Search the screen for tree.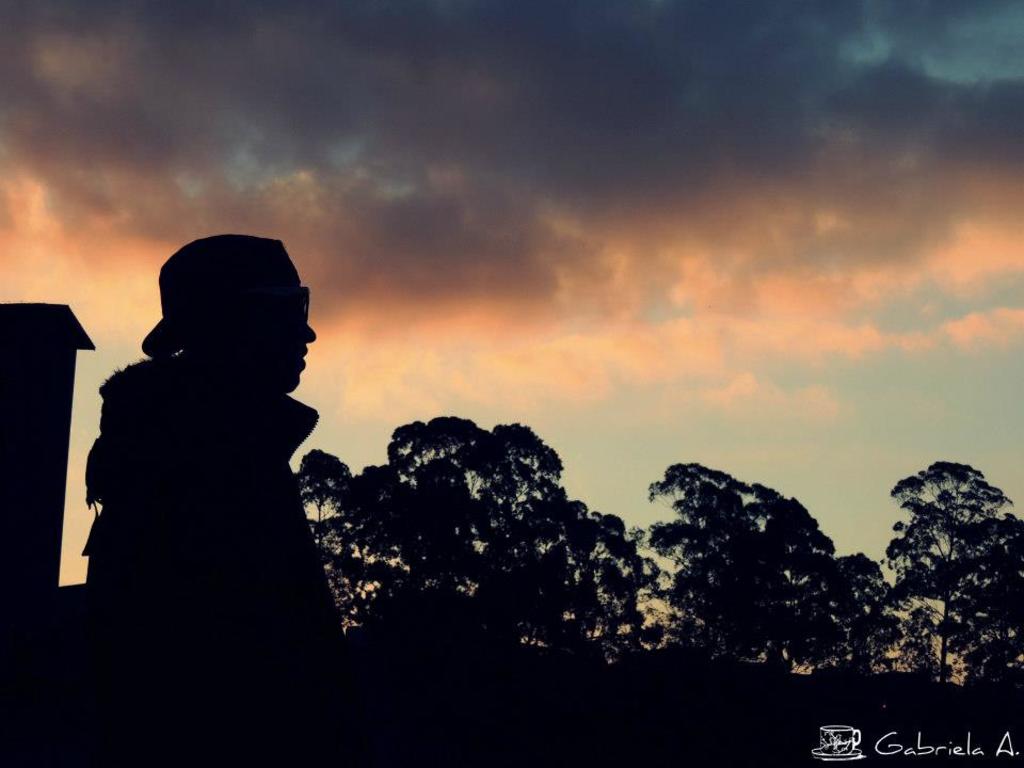
Found at (875,439,1013,698).
